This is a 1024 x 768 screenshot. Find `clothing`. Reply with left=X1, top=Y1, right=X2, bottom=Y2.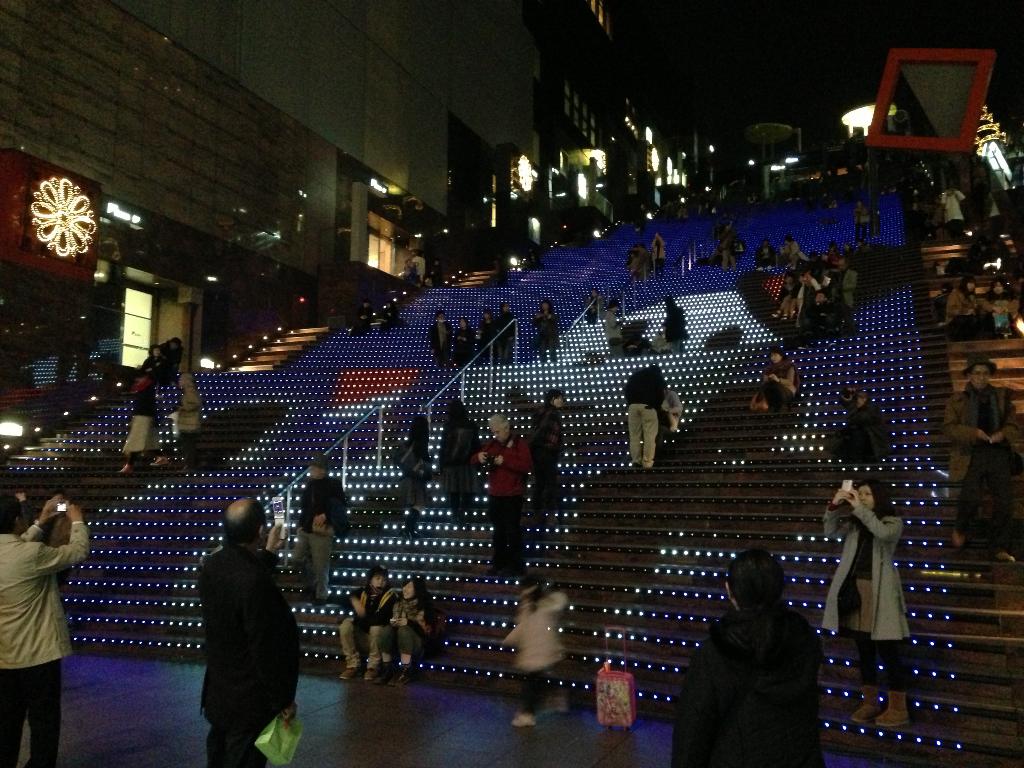
left=497, top=317, right=518, bottom=360.
